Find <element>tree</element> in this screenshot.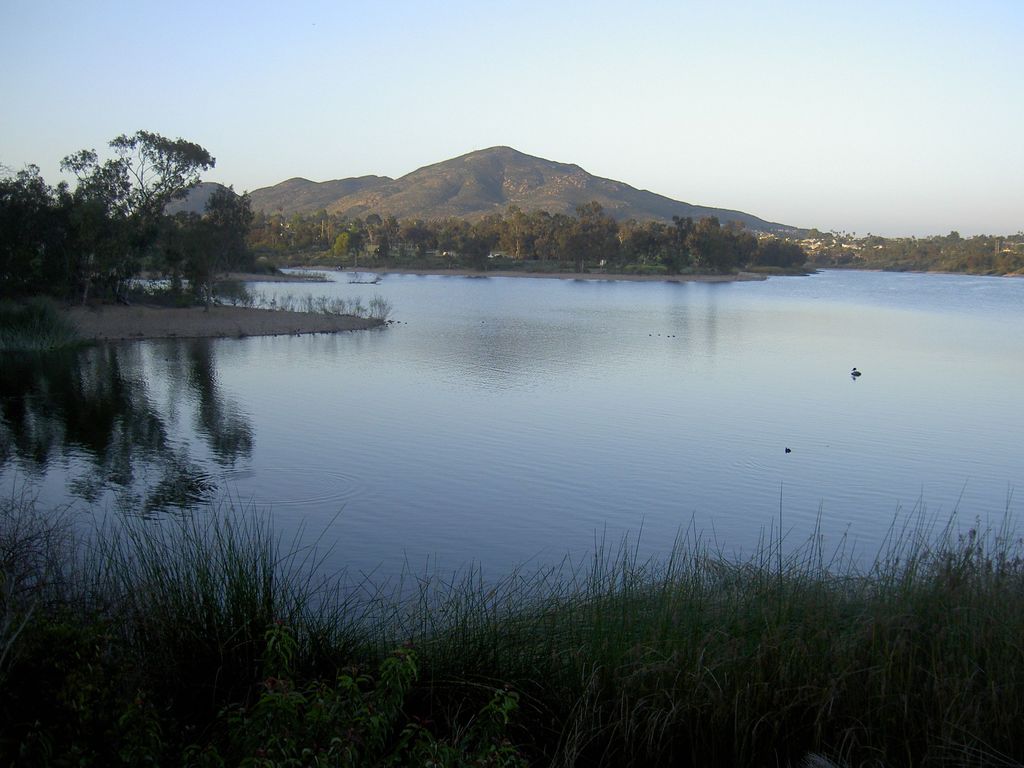
The bounding box for <element>tree</element> is crop(68, 104, 235, 291).
